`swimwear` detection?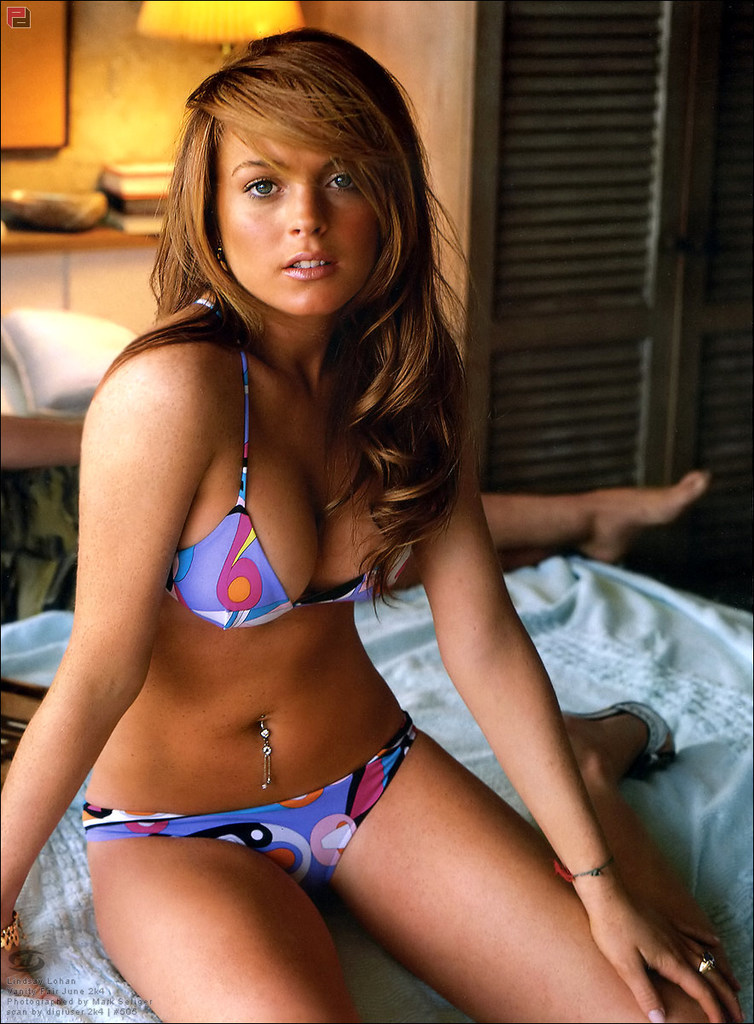
<region>0, 30, 746, 1023</region>
